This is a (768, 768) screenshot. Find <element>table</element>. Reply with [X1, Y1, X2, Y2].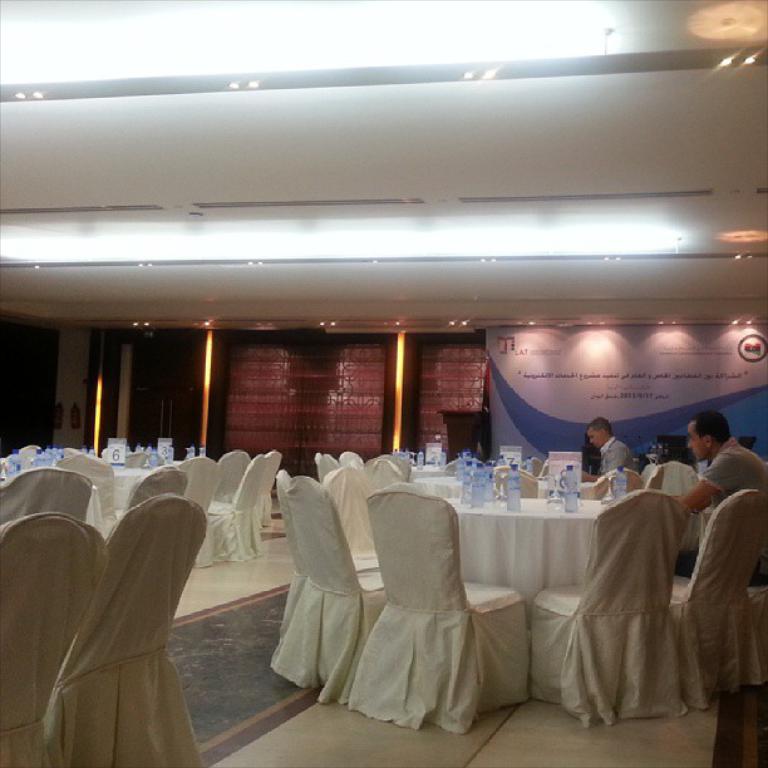
[453, 479, 631, 591].
